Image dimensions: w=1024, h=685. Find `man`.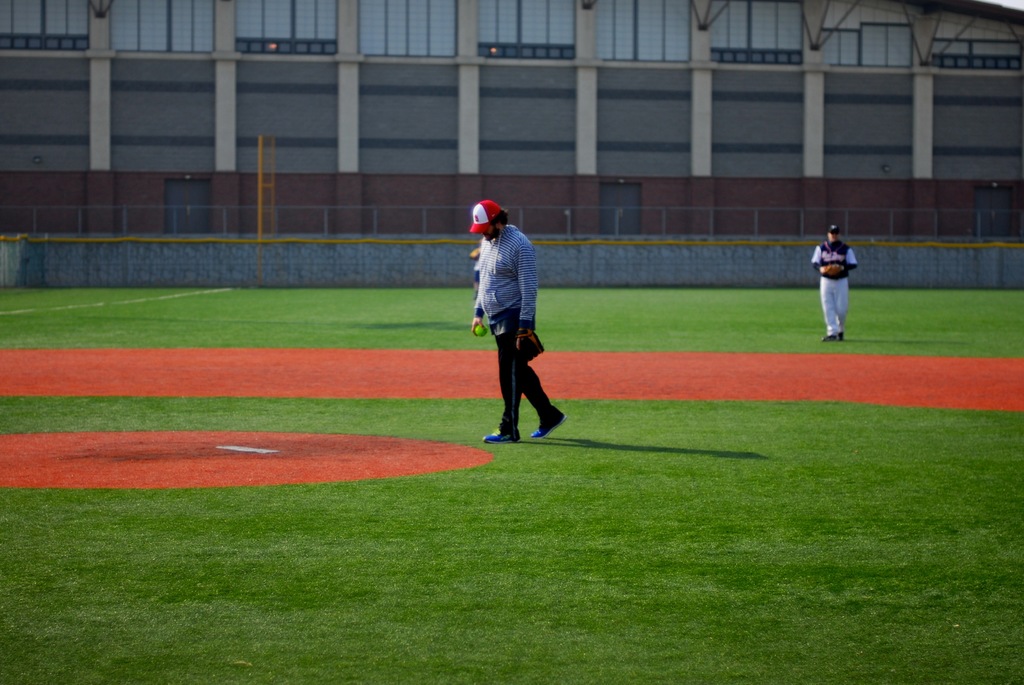
[467, 203, 563, 445].
